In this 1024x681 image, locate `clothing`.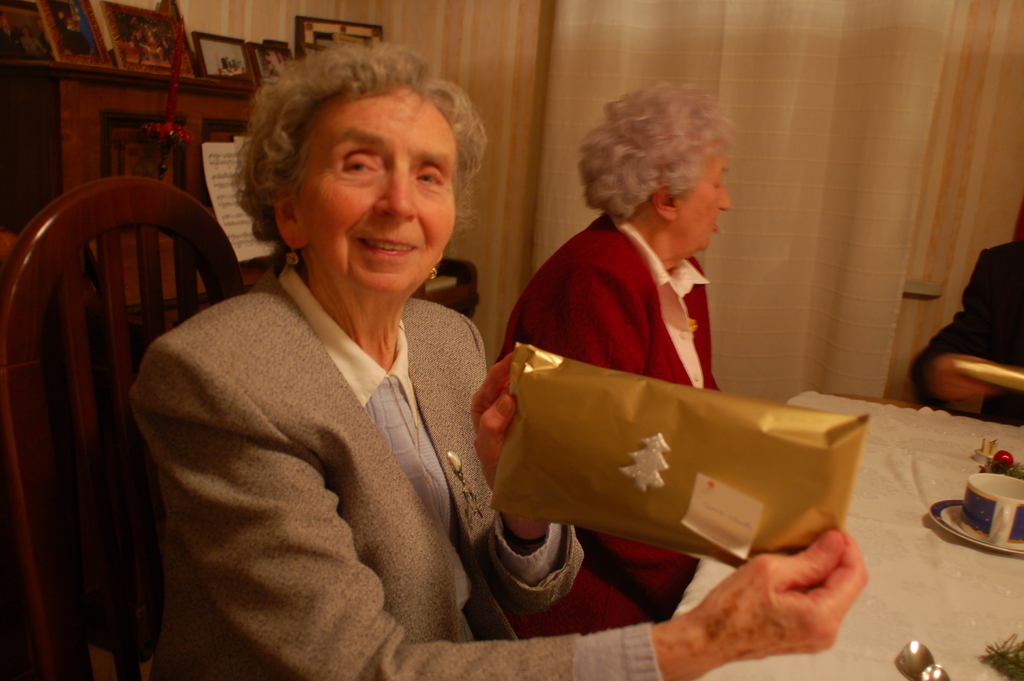
Bounding box: x1=905 y1=236 x2=1023 y2=430.
